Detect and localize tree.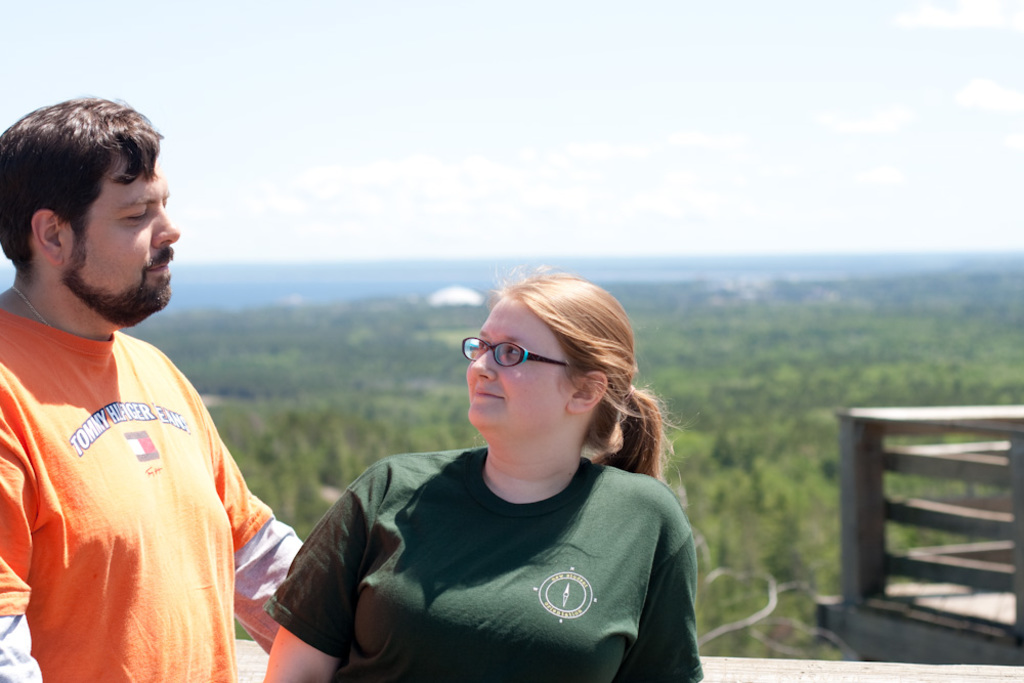
Localized at <region>692, 426, 753, 473</region>.
